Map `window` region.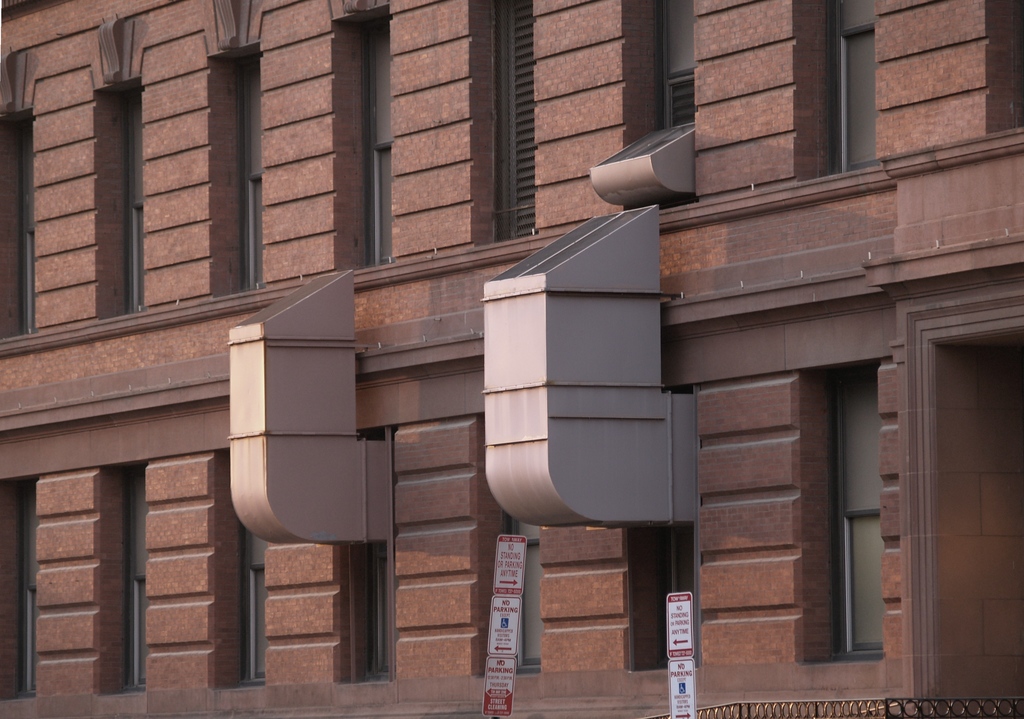
Mapped to 330, 8, 397, 266.
